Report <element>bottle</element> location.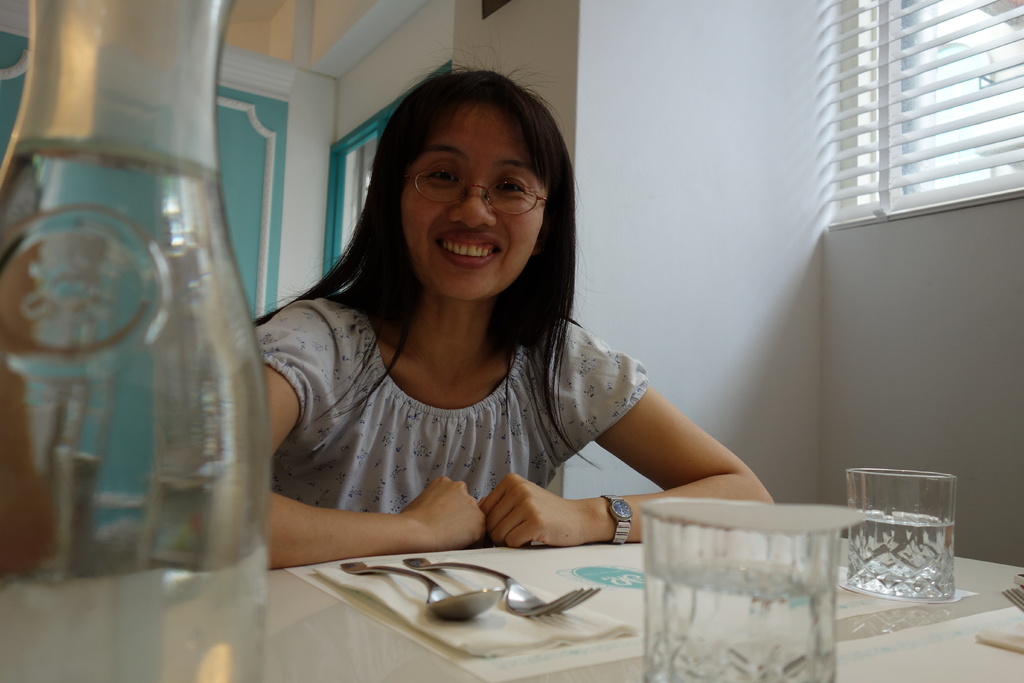
Report: {"x1": 0, "y1": 0, "x2": 272, "y2": 682}.
